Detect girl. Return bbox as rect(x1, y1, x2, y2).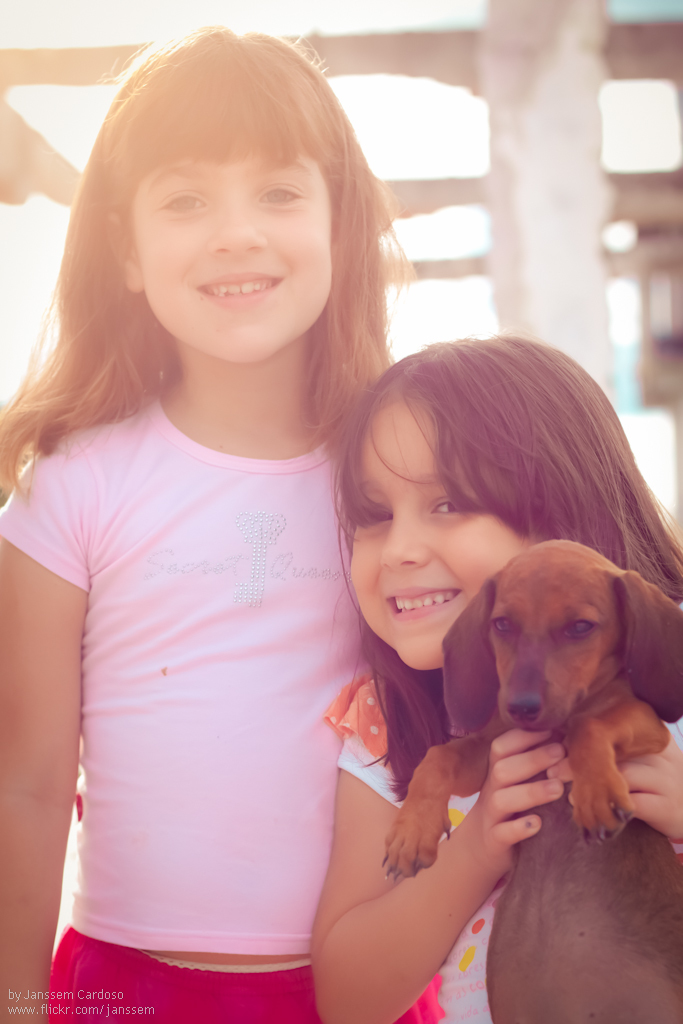
rect(0, 13, 445, 1023).
